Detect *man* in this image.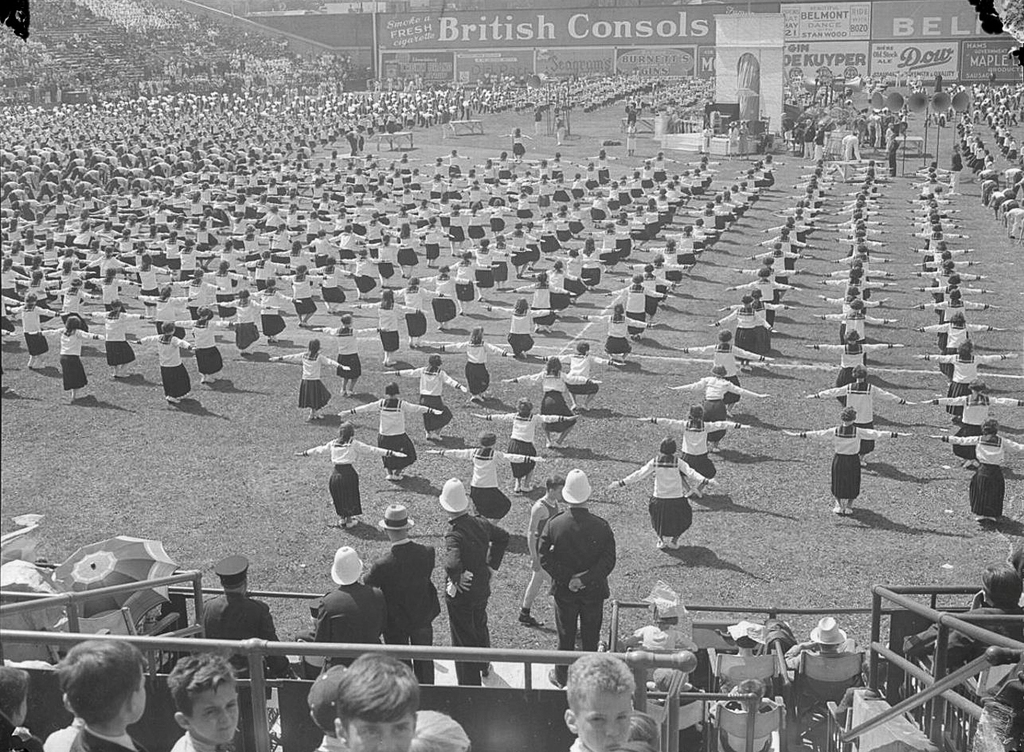
Detection: {"x1": 306, "y1": 544, "x2": 388, "y2": 667}.
